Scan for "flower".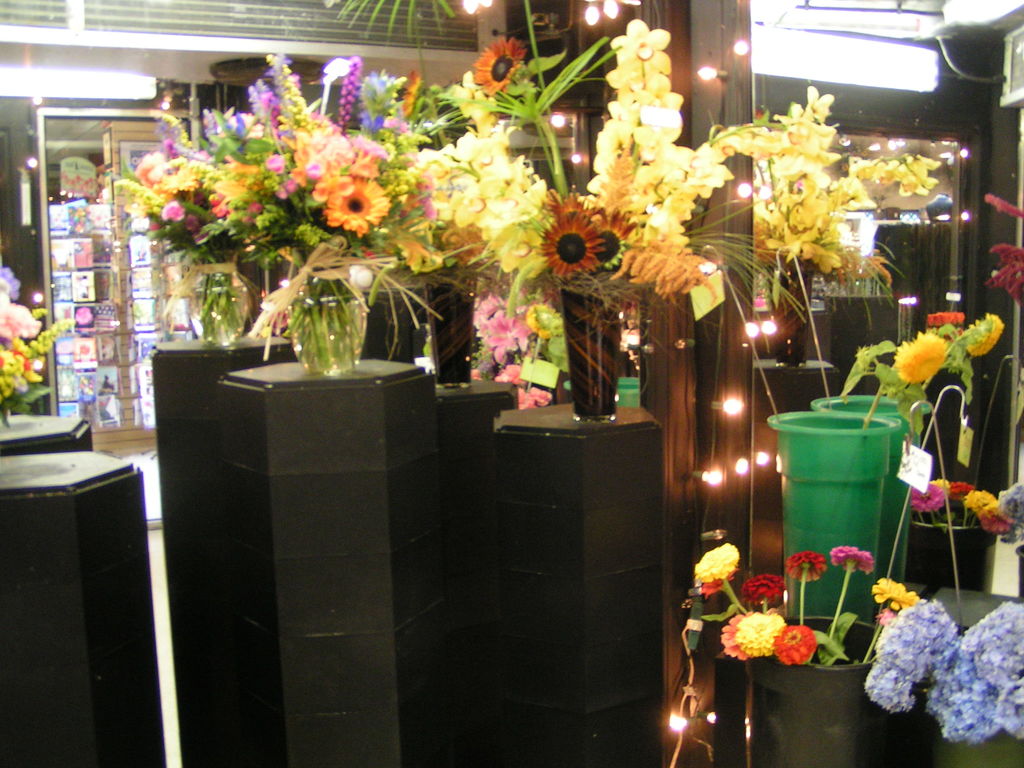
Scan result: detection(771, 625, 814, 664).
